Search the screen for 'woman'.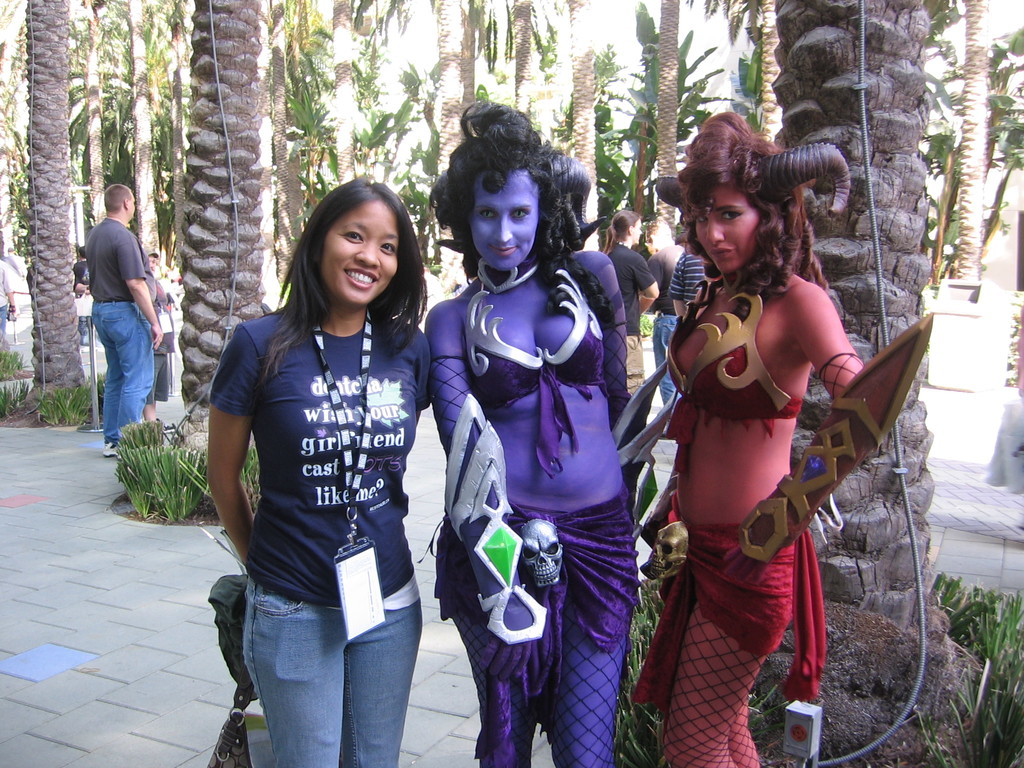
Found at x1=604 y1=209 x2=662 y2=380.
